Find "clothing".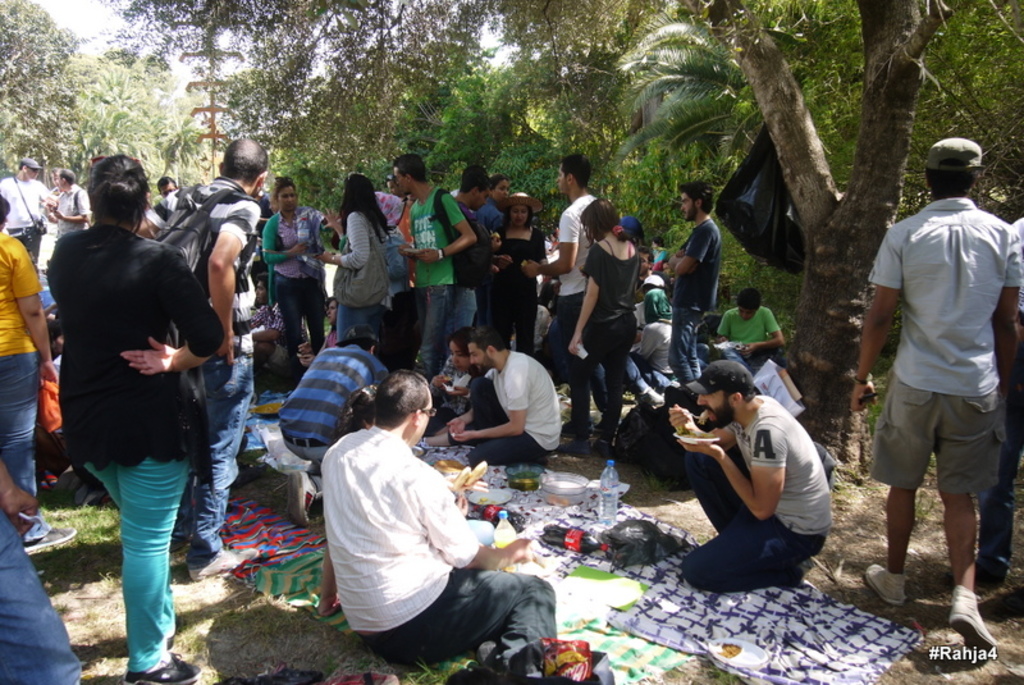
<box>334,213,372,341</box>.
